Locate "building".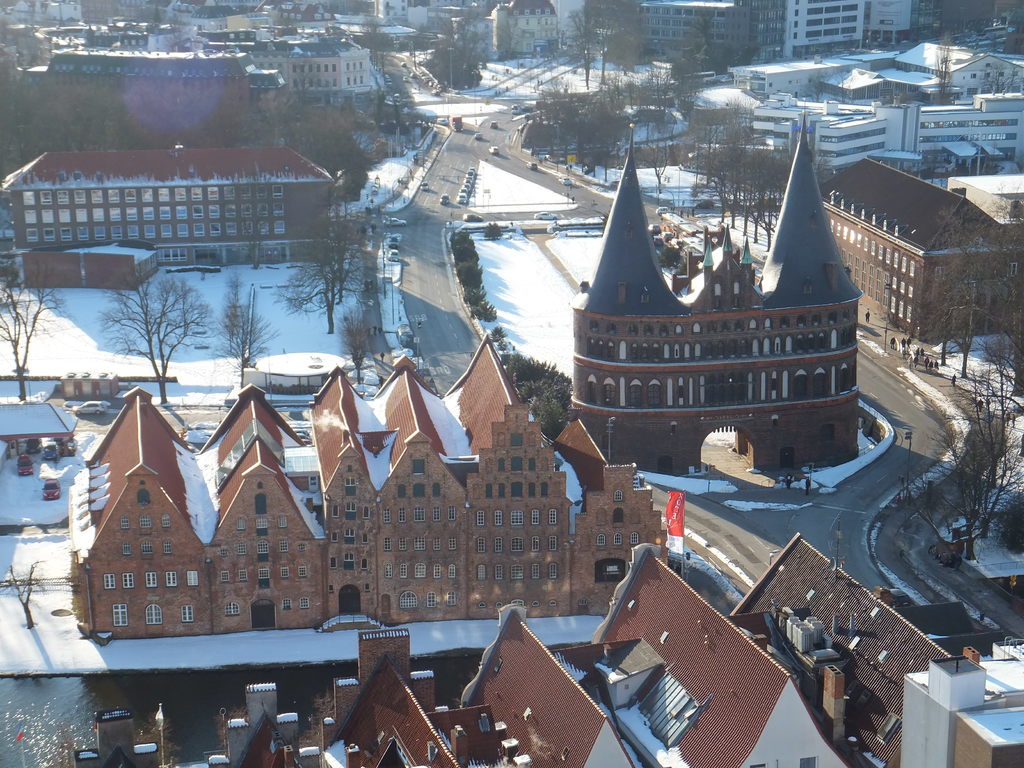
Bounding box: <region>499, 0, 557, 58</region>.
